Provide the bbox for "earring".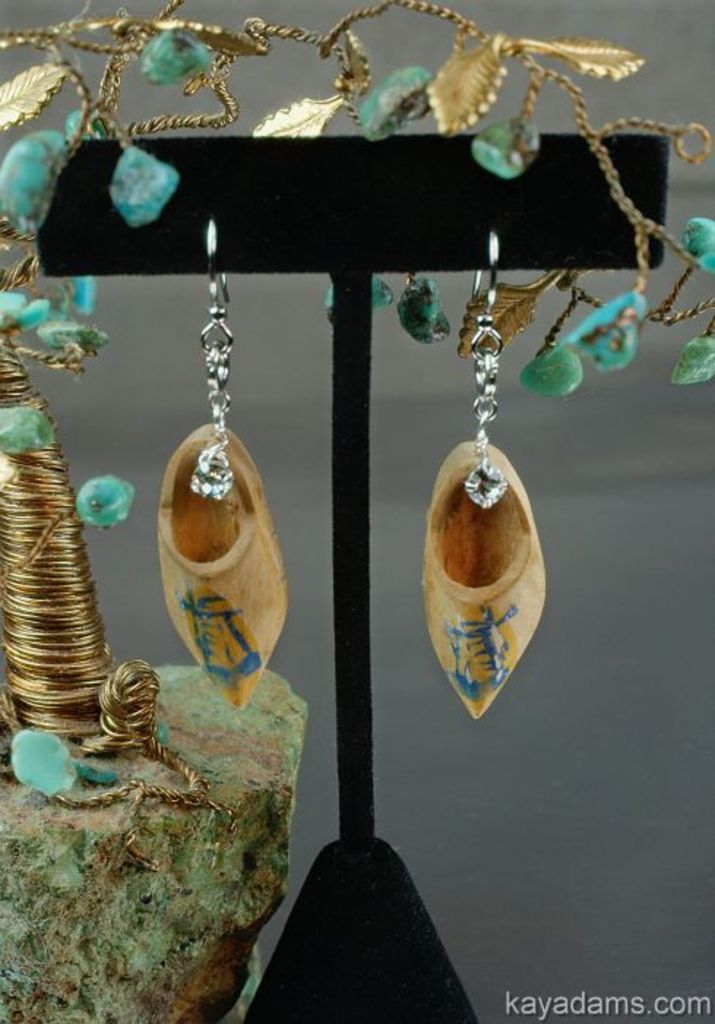
(x1=154, y1=211, x2=287, y2=714).
